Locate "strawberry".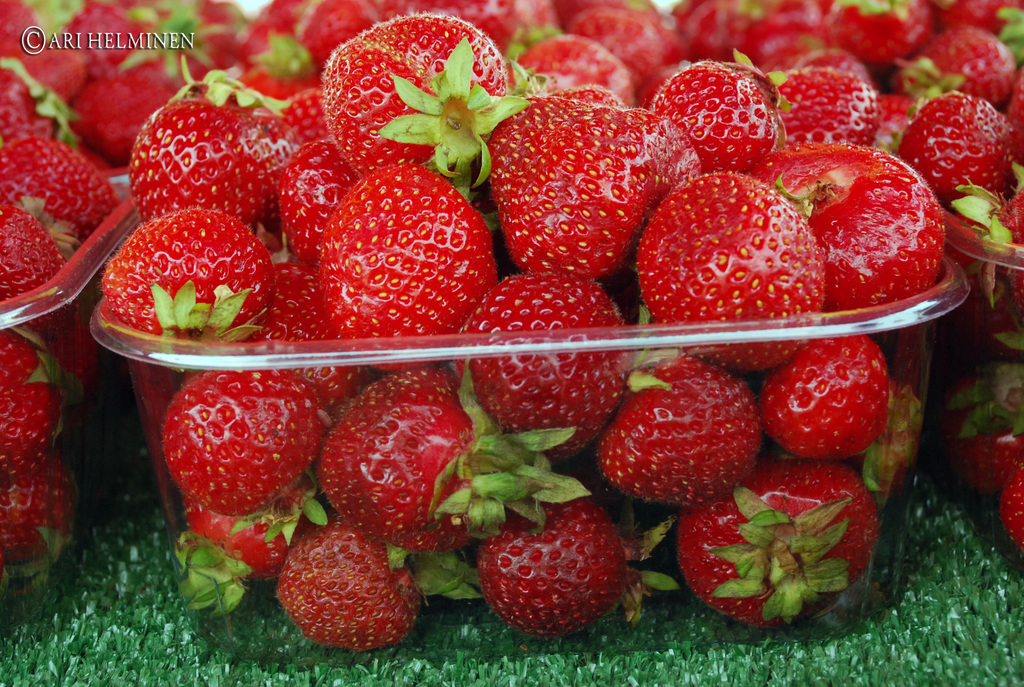
Bounding box: <region>294, 0, 378, 74</region>.
